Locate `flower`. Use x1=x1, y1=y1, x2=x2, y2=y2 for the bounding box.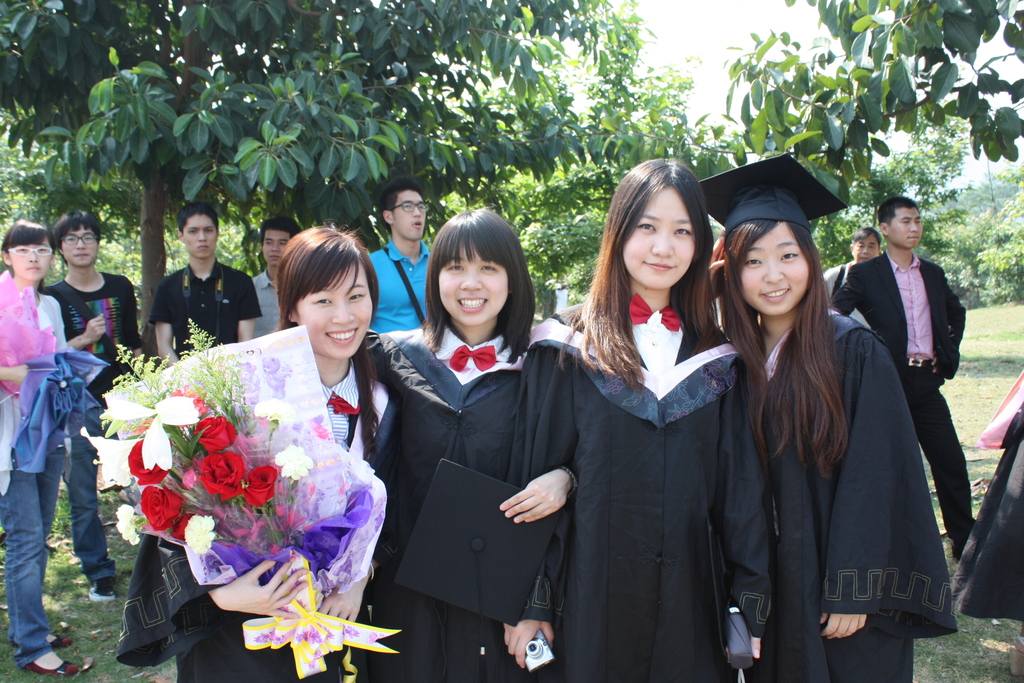
x1=140, y1=484, x2=182, y2=527.
